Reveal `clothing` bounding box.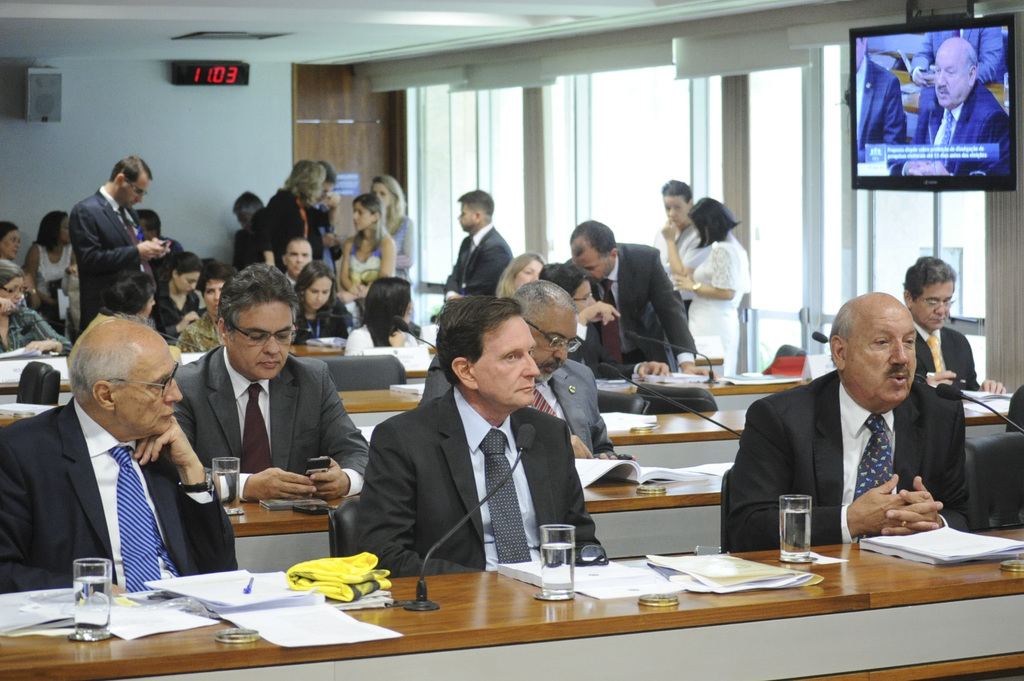
Revealed: (left=0, top=392, right=239, bottom=595).
